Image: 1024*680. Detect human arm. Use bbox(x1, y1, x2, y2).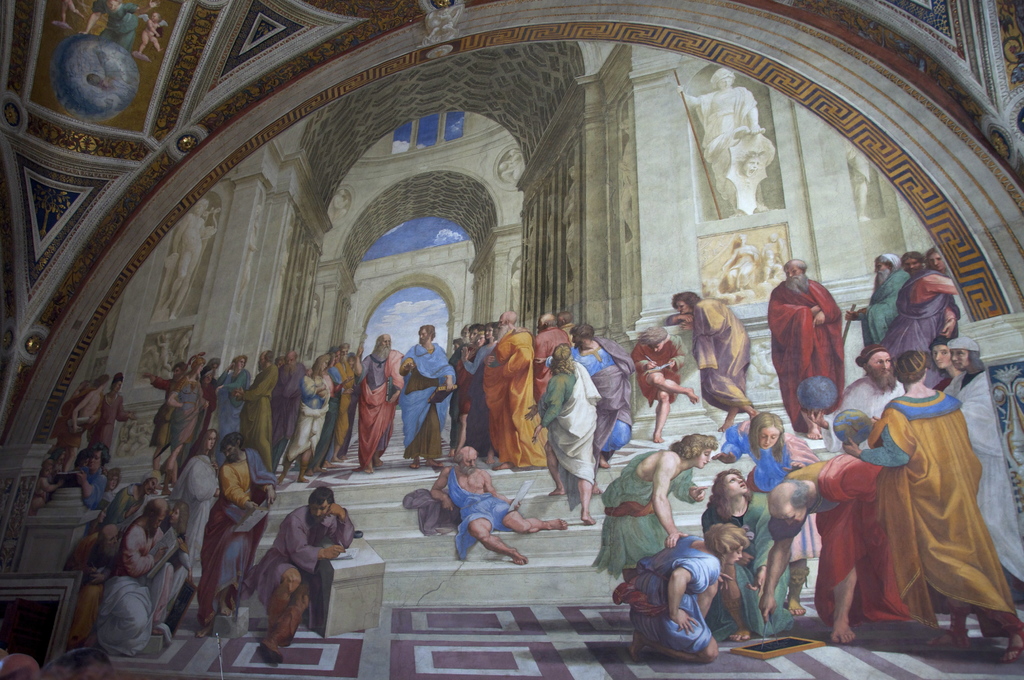
bbox(646, 448, 688, 549).
